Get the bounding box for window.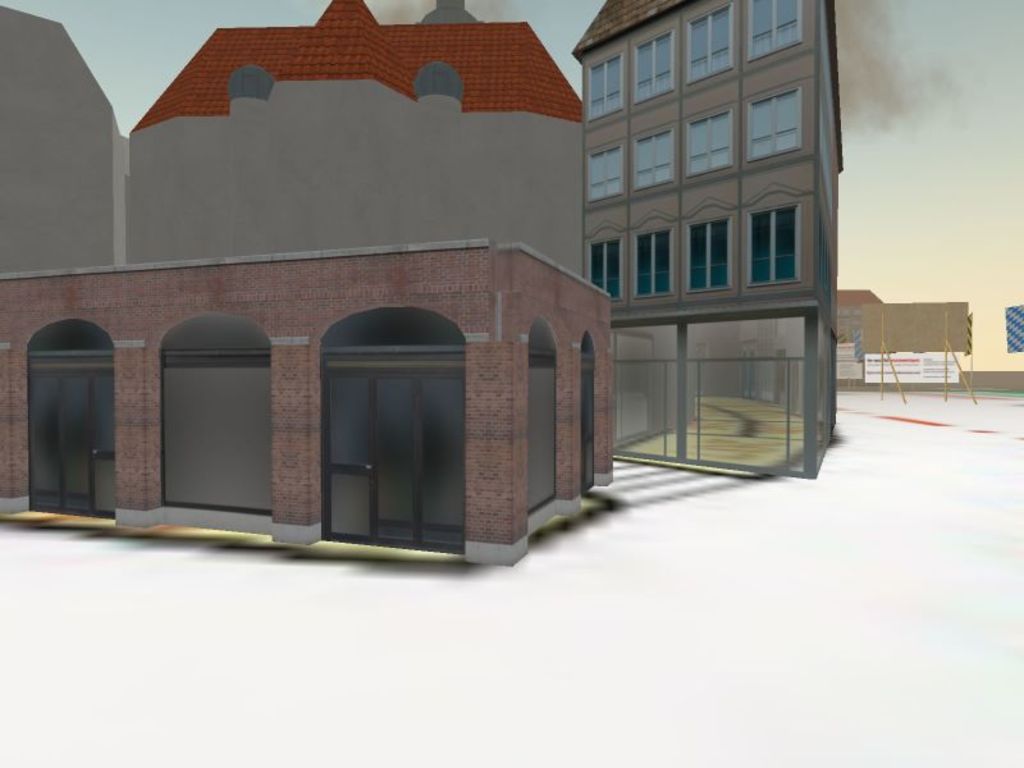
[x1=687, y1=0, x2=736, y2=83].
